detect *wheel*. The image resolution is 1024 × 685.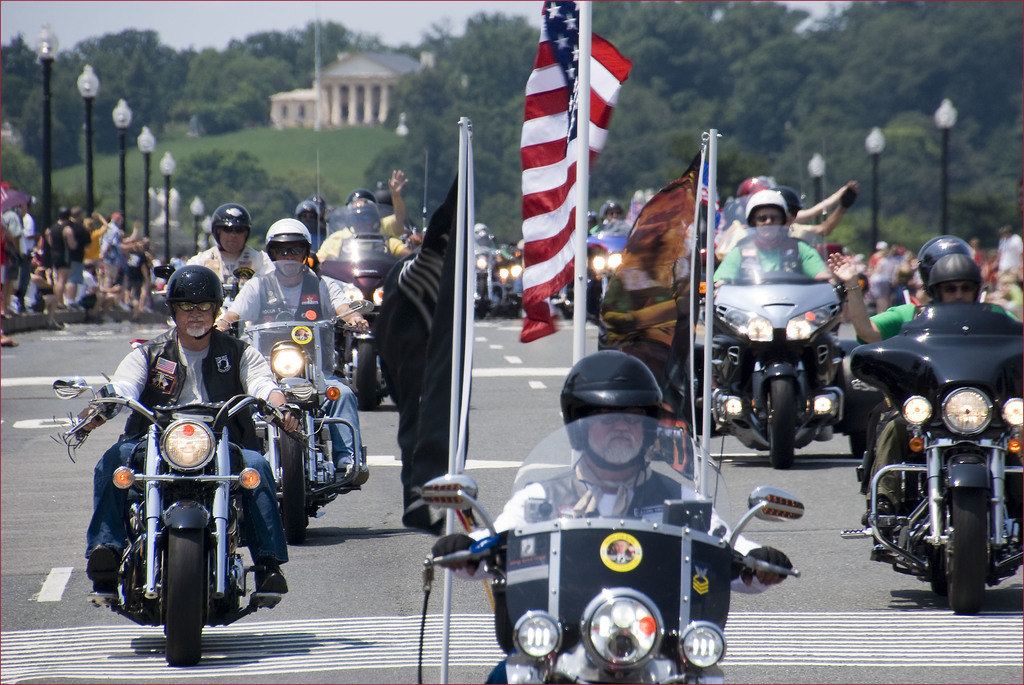
Rect(477, 272, 488, 319).
